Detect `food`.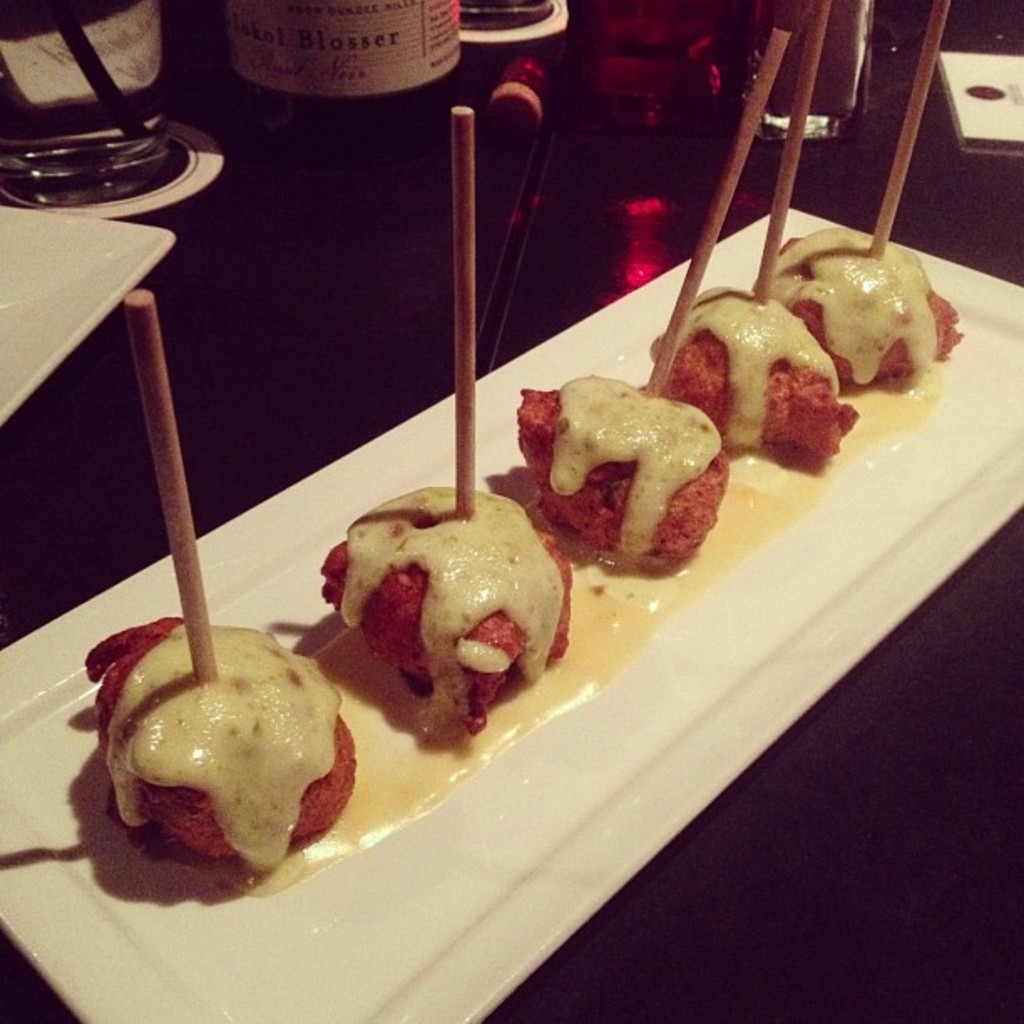
Detected at box(649, 281, 857, 475).
